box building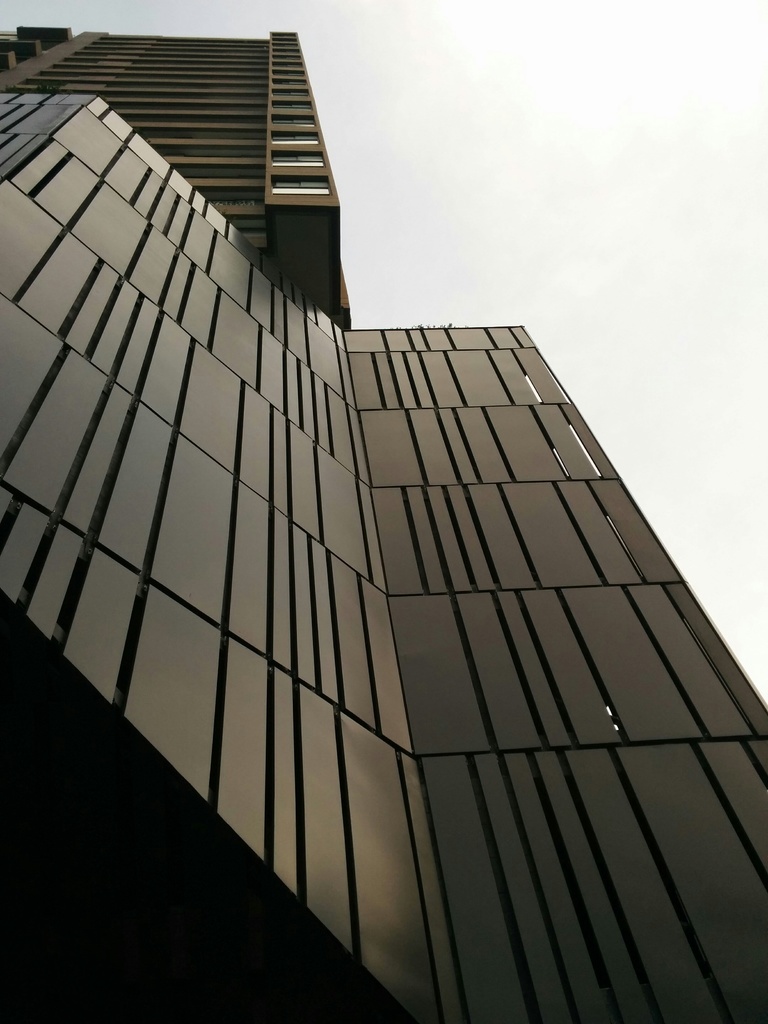
box=[0, 26, 767, 1023]
